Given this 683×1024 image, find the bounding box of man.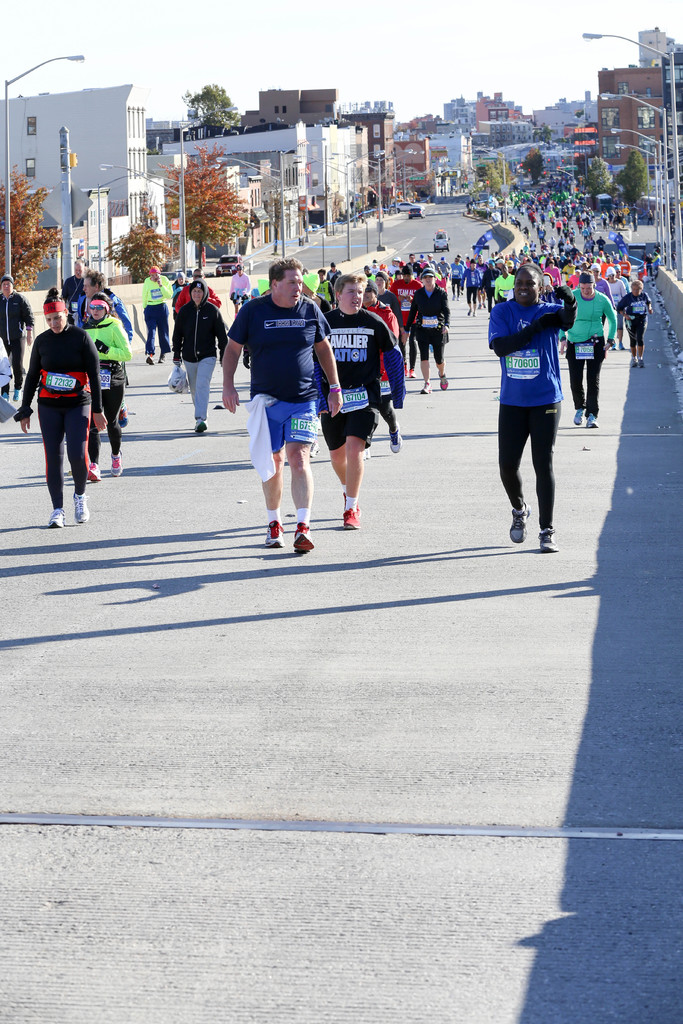
select_region(325, 261, 343, 294).
